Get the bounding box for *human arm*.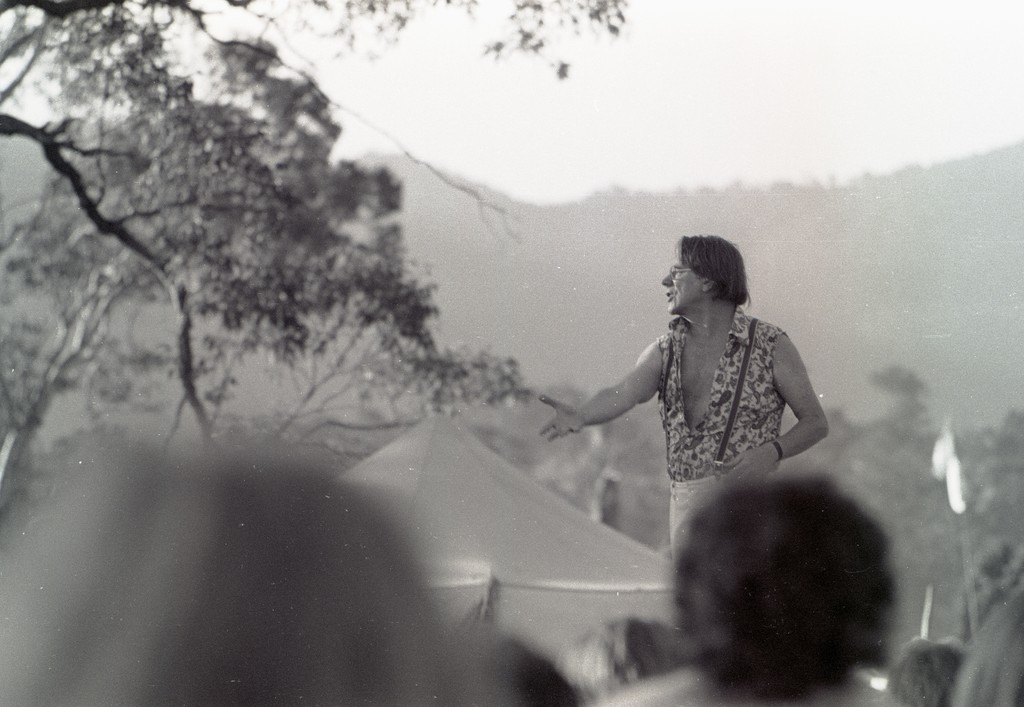
718, 323, 828, 475.
